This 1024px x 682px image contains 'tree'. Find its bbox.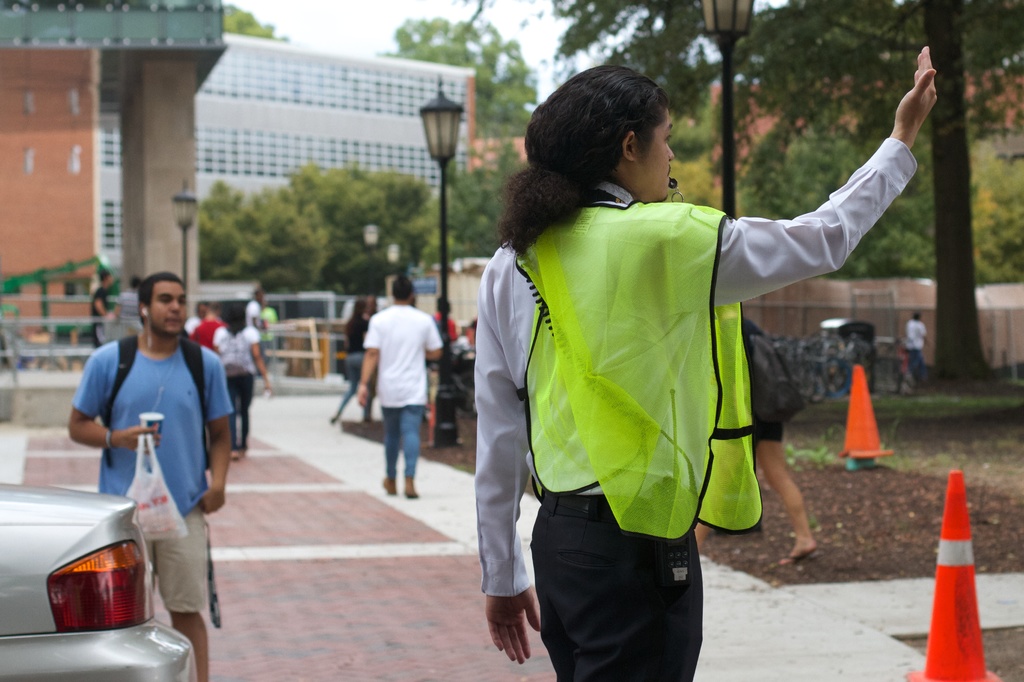
<bbox>375, 17, 535, 134</bbox>.
